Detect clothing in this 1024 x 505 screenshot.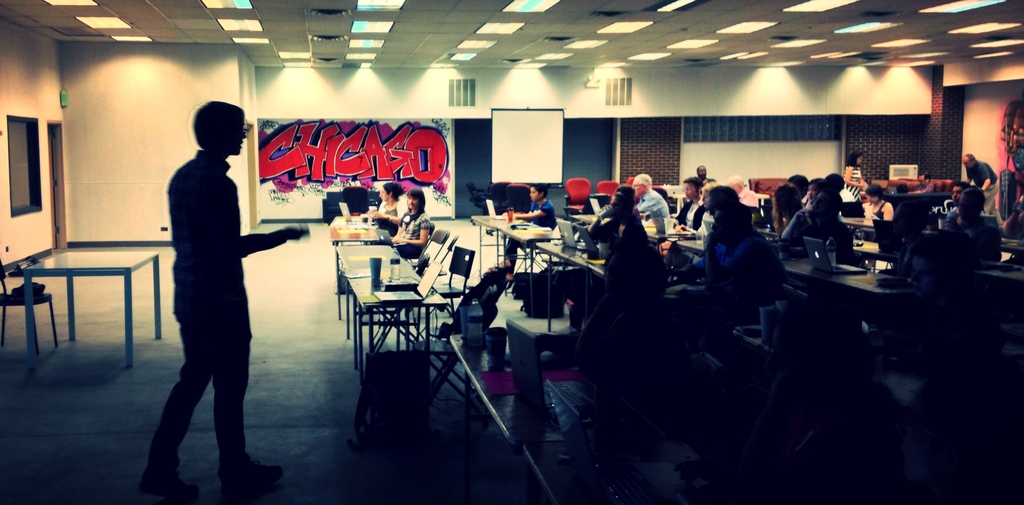
Detection: <box>394,209,431,264</box>.
